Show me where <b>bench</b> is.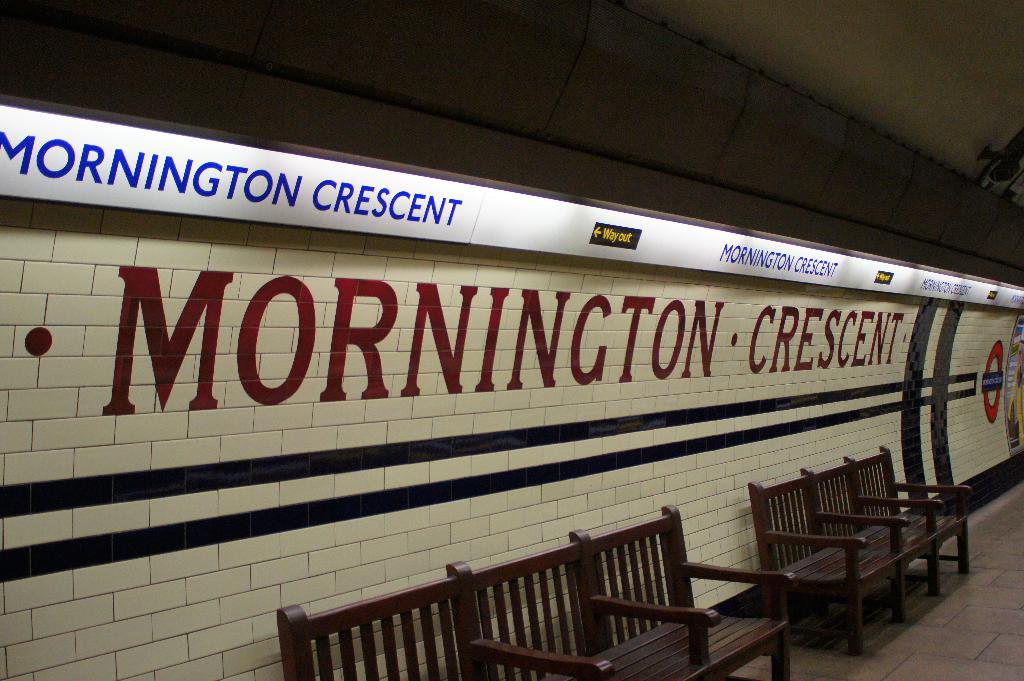
<b>bench</b> is at select_region(730, 455, 959, 662).
